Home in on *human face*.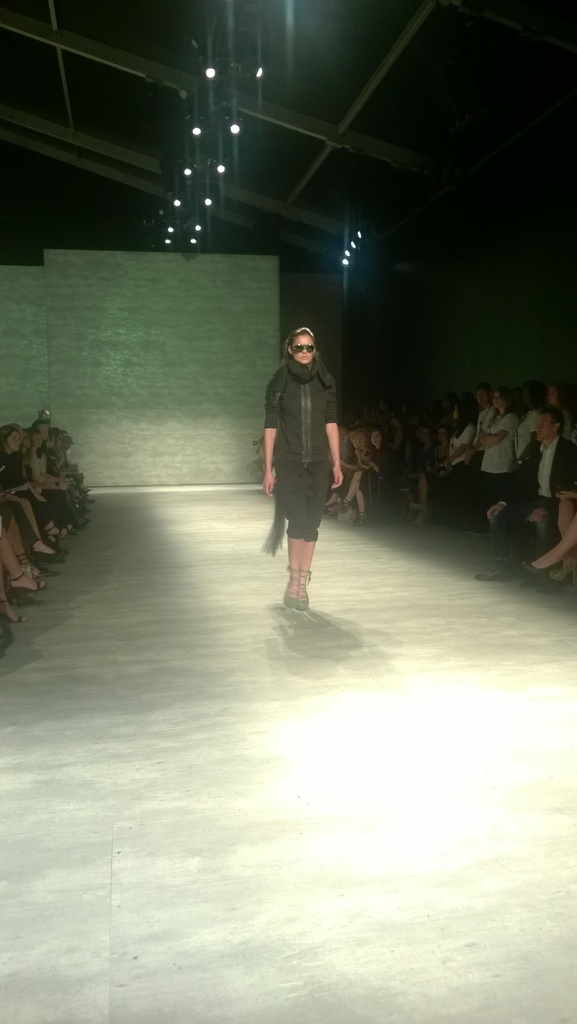
Homed in at box(535, 415, 553, 440).
